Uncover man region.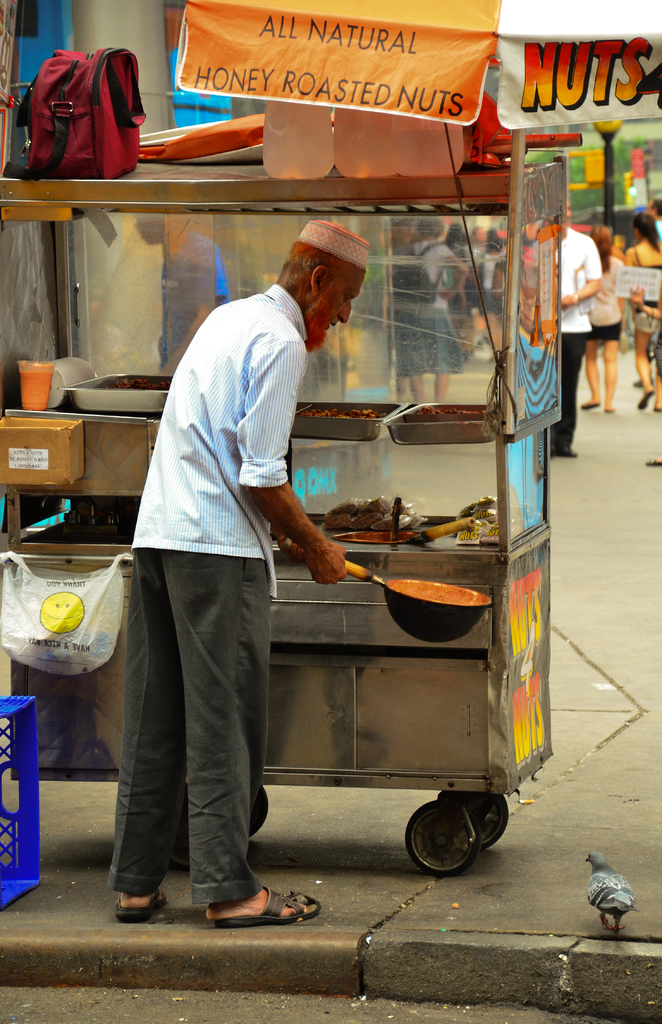
Uncovered: detection(552, 193, 601, 457).
